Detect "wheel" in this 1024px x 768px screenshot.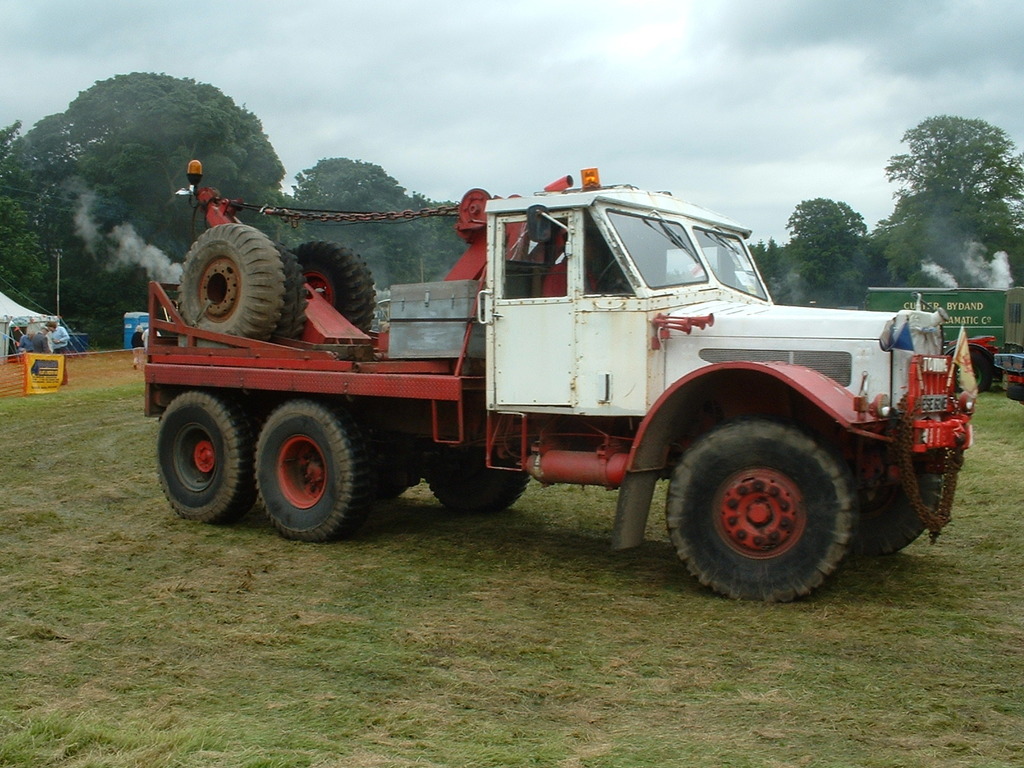
Detection: 417, 452, 531, 517.
